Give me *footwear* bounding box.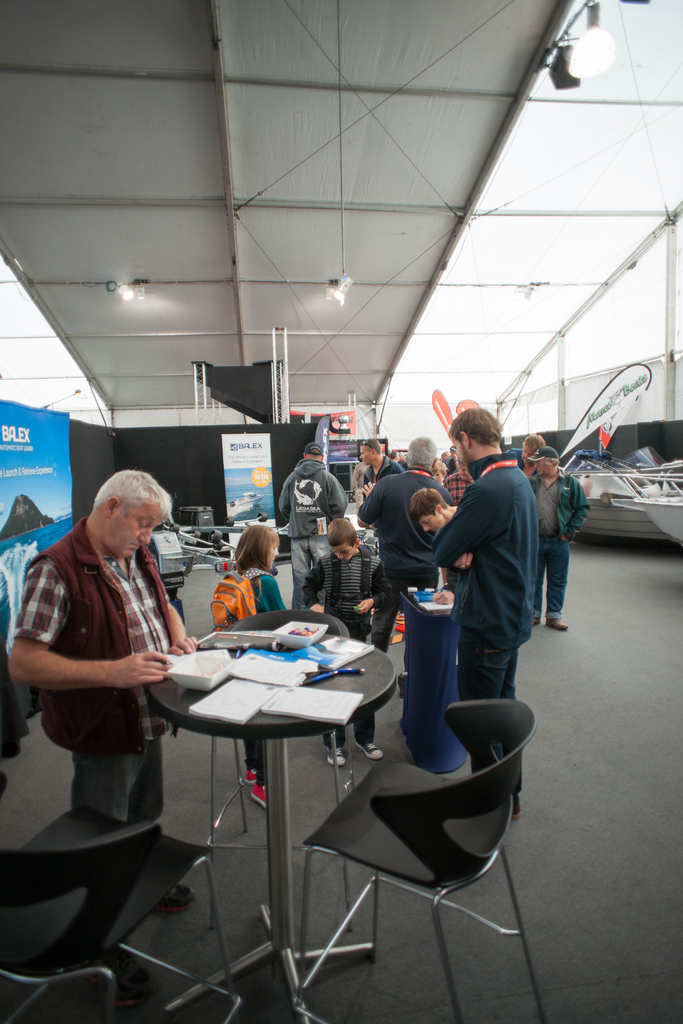
crop(355, 742, 388, 764).
